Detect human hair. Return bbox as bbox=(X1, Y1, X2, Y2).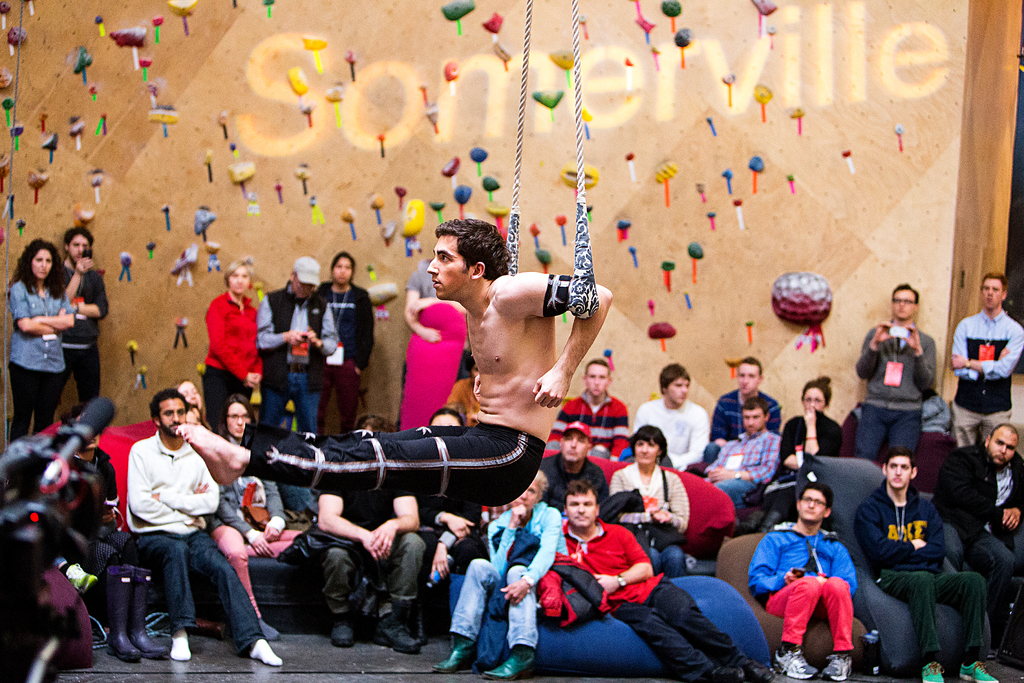
bbox=(537, 470, 550, 502).
